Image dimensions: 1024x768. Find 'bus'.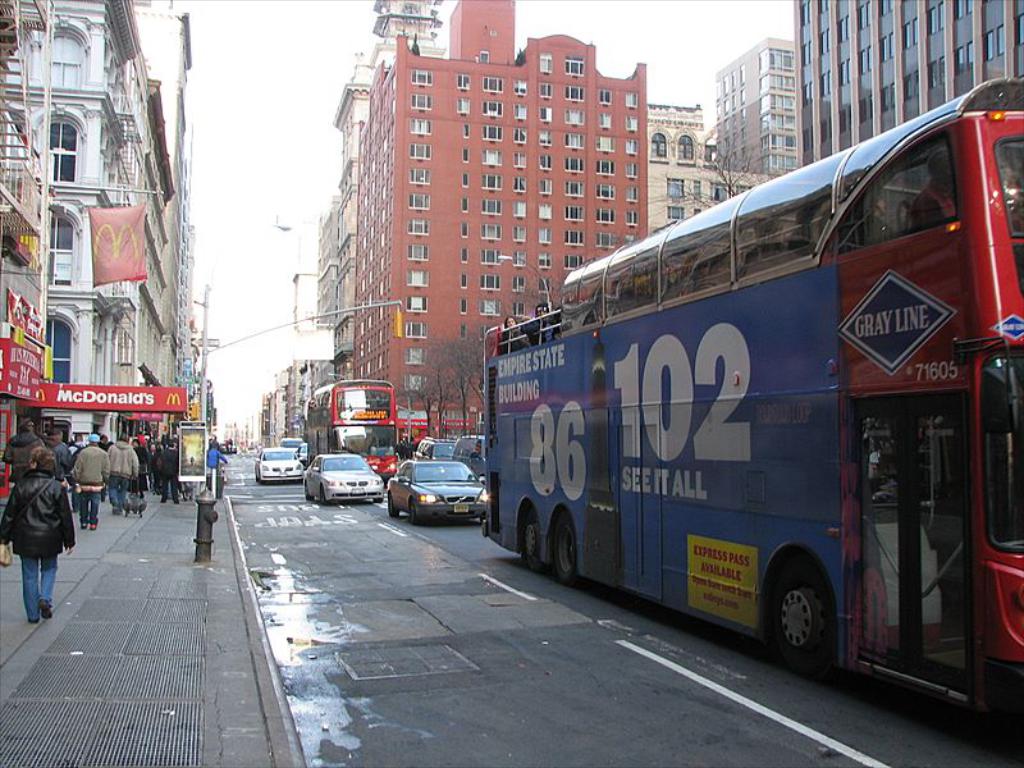
bbox=[486, 77, 1023, 755].
